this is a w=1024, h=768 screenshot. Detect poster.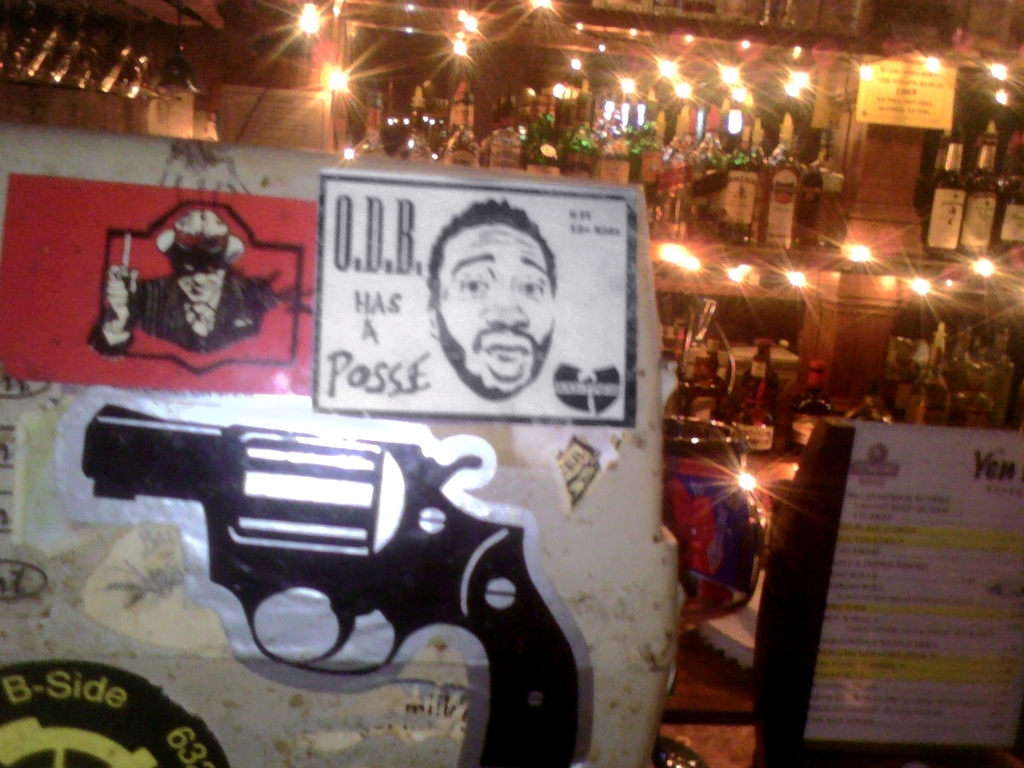
left=11, top=178, right=655, bottom=767.
